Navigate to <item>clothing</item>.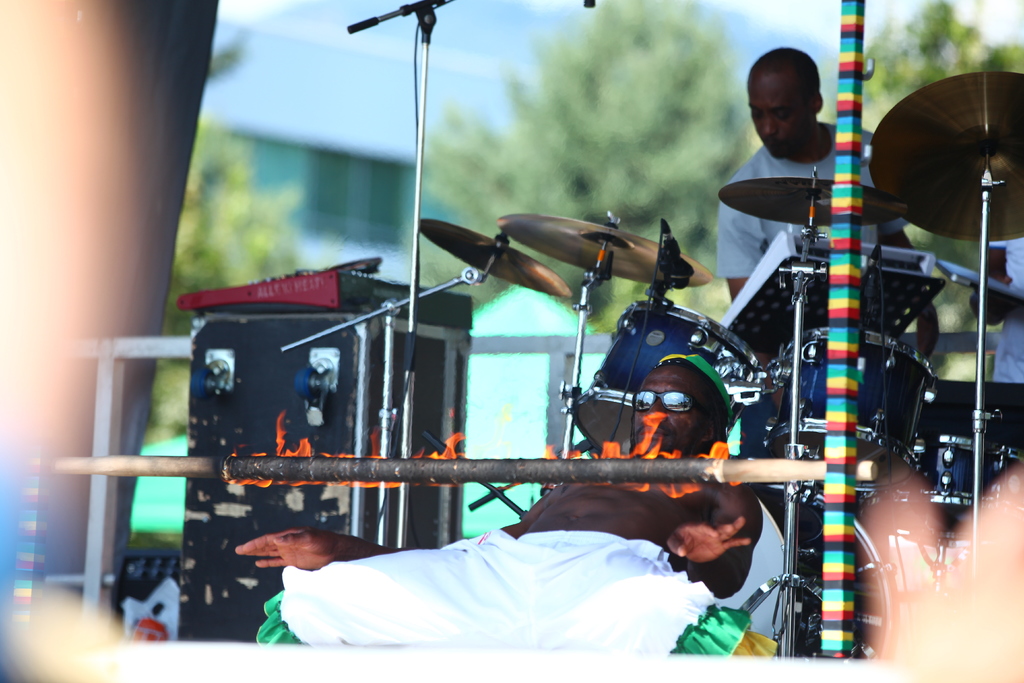
Navigation target: [726,106,903,309].
